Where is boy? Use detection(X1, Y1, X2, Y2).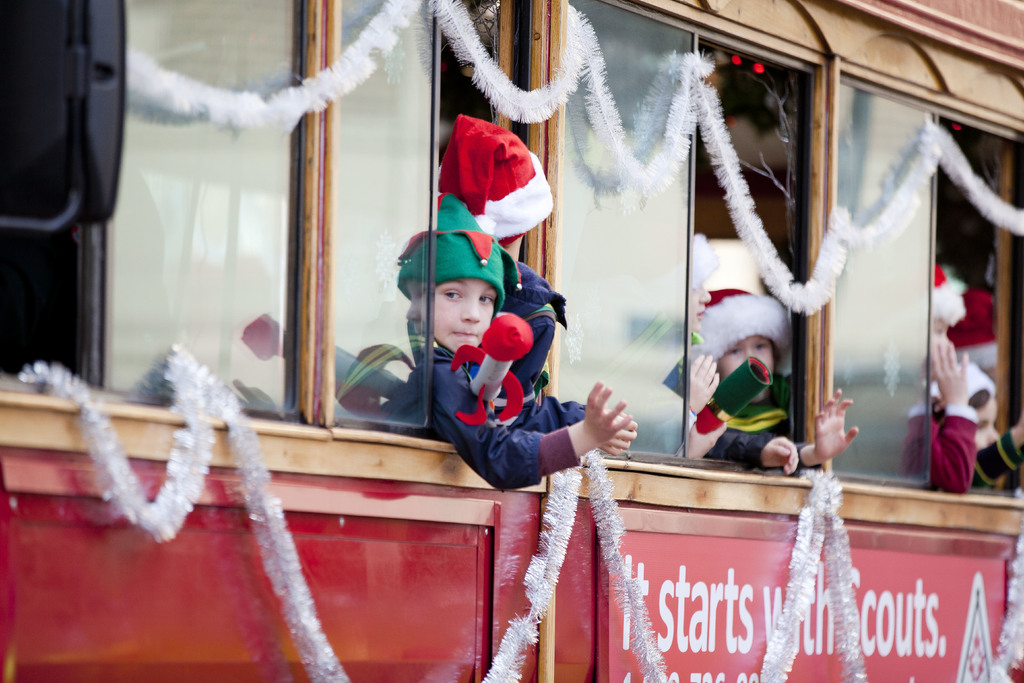
detection(954, 350, 1023, 491).
